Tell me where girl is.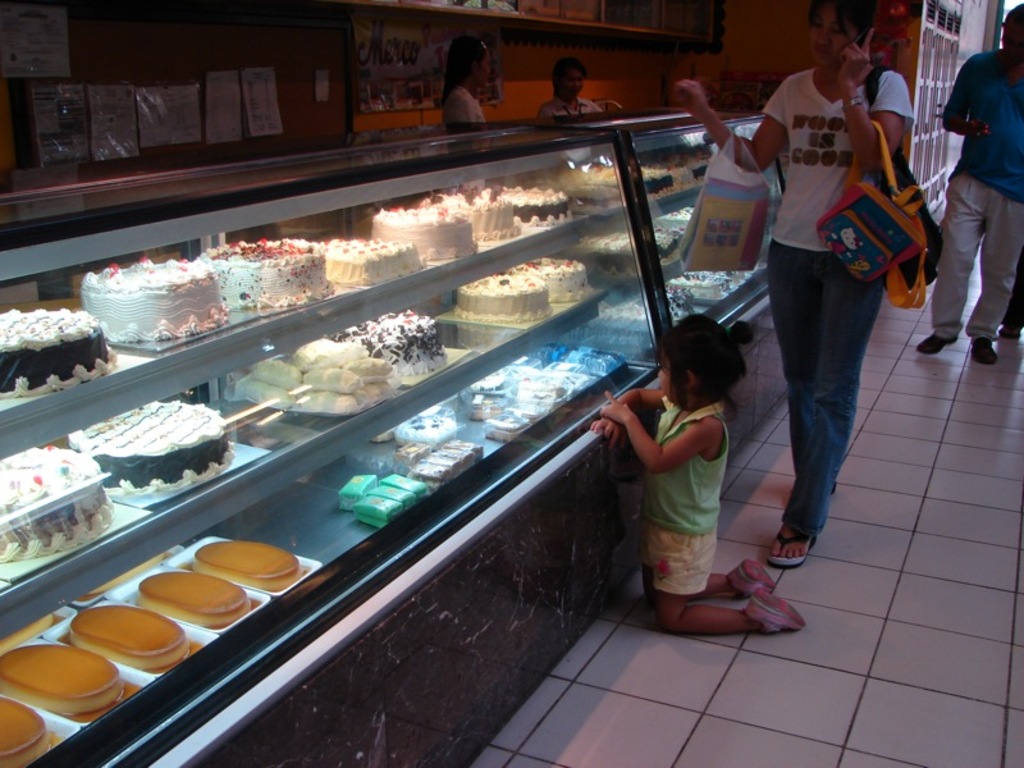
girl is at (left=594, top=311, right=806, bottom=635).
